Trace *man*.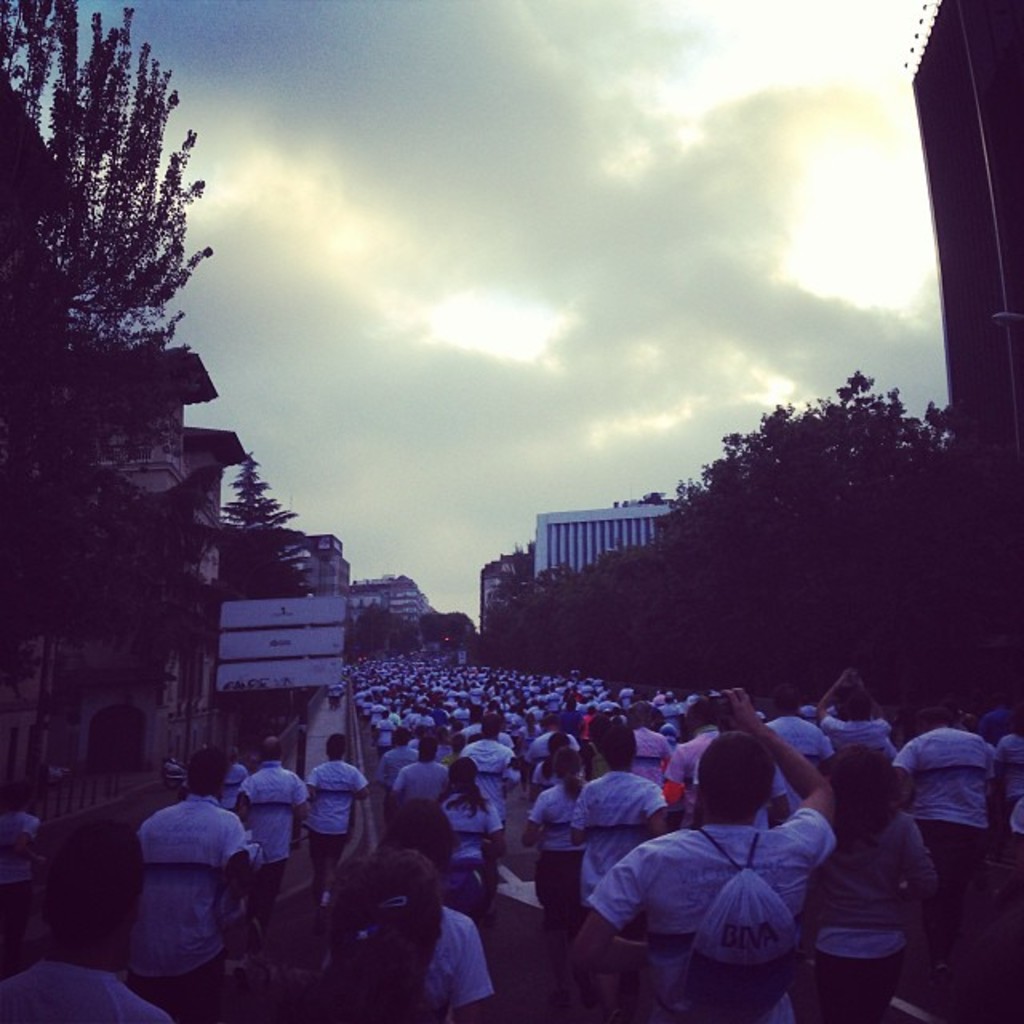
Traced to (763, 688, 834, 806).
